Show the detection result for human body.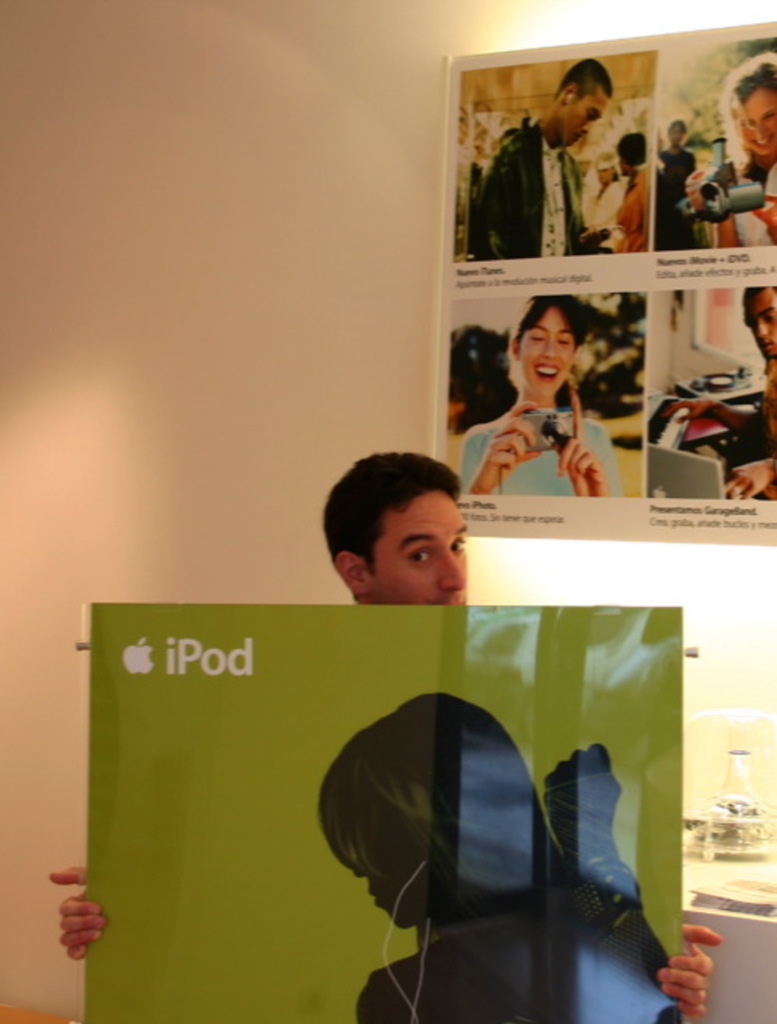
box=[50, 861, 721, 1022].
